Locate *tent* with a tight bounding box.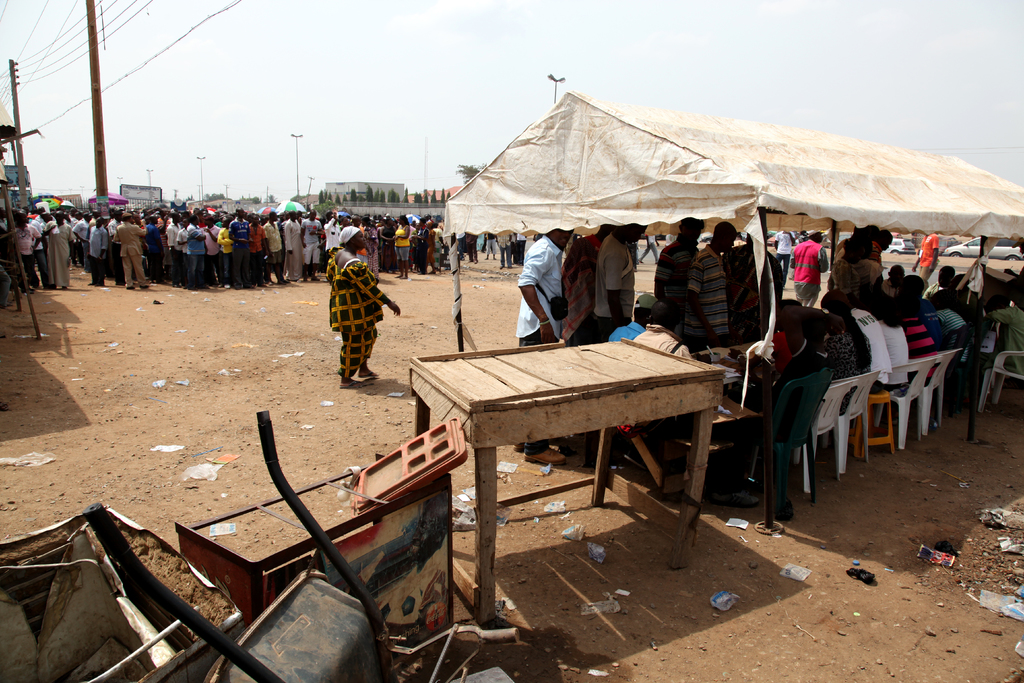
444 87 1023 493.
